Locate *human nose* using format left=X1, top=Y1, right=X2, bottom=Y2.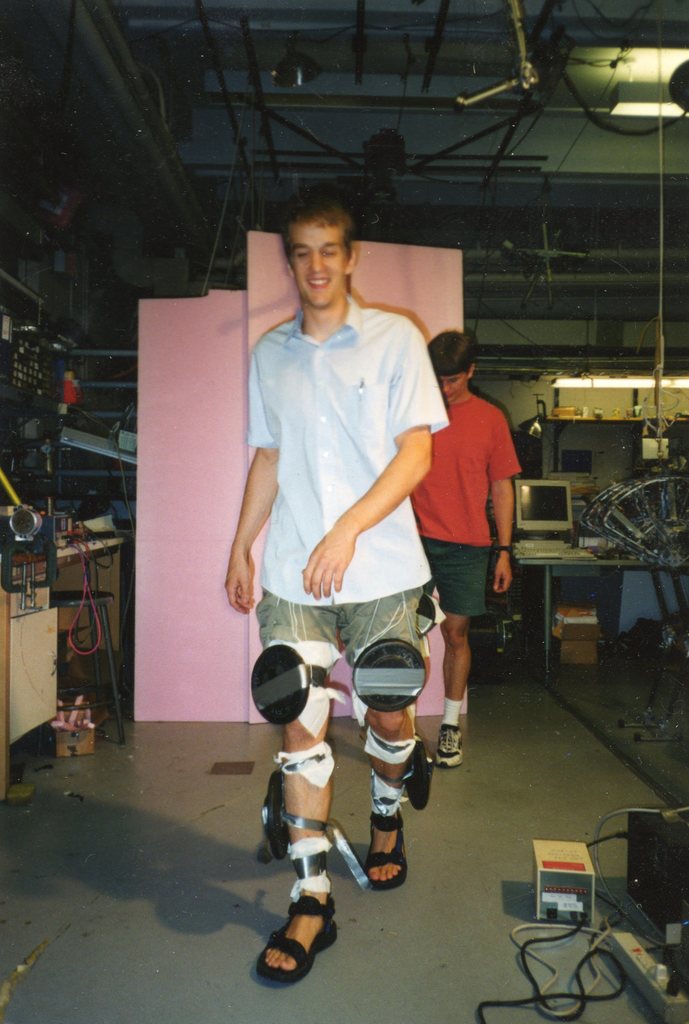
left=441, top=384, right=450, bottom=397.
